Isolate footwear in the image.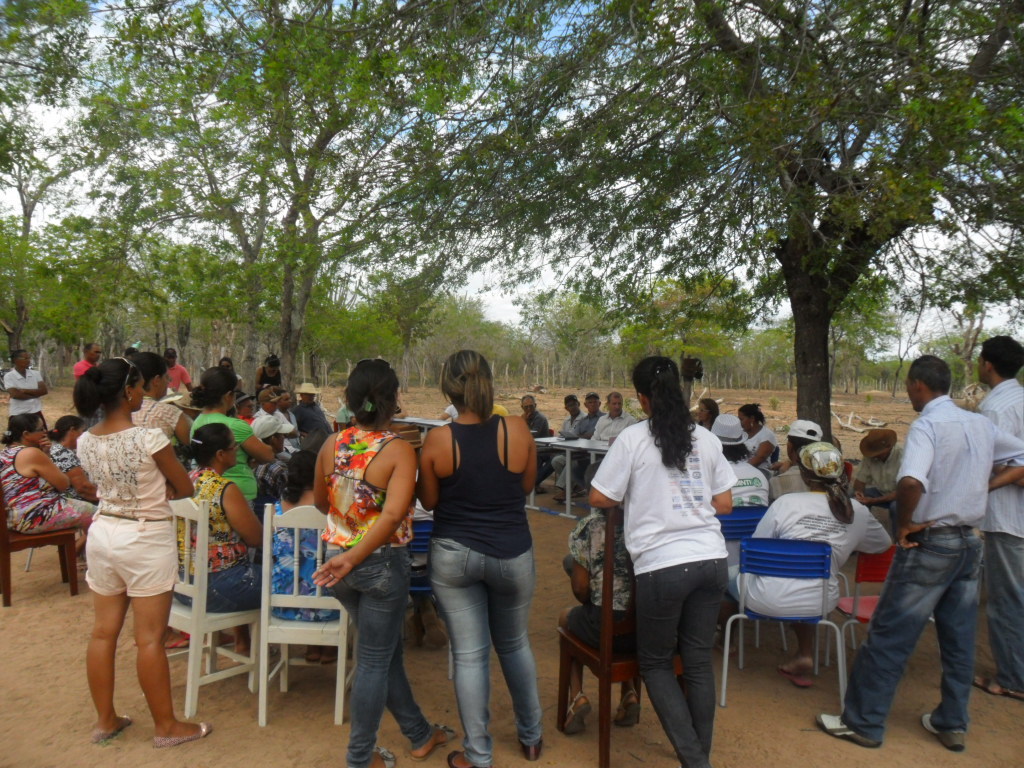
Isolated region: [left=363, top=744, right=397, bottom=767].
